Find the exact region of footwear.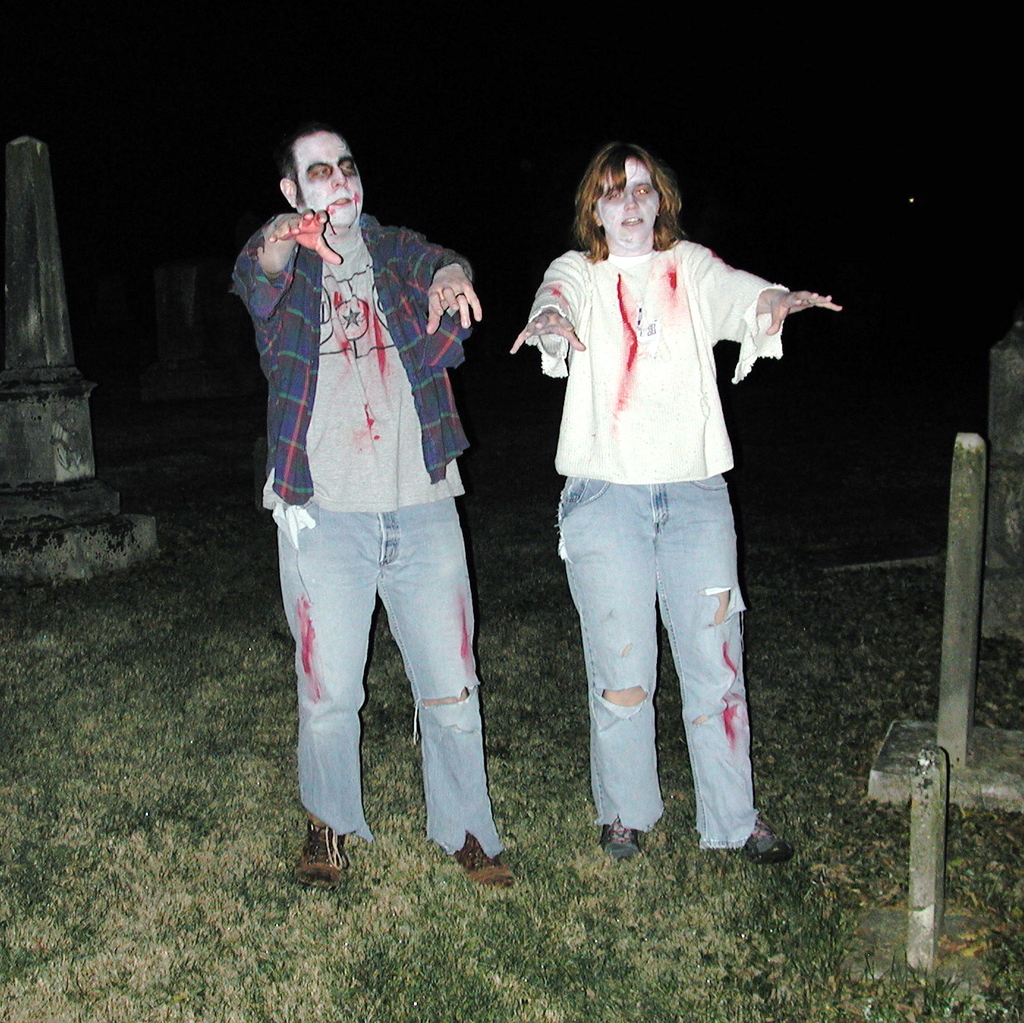
Exact region: (x1=721, y1=827, x2=787, y2=860).
